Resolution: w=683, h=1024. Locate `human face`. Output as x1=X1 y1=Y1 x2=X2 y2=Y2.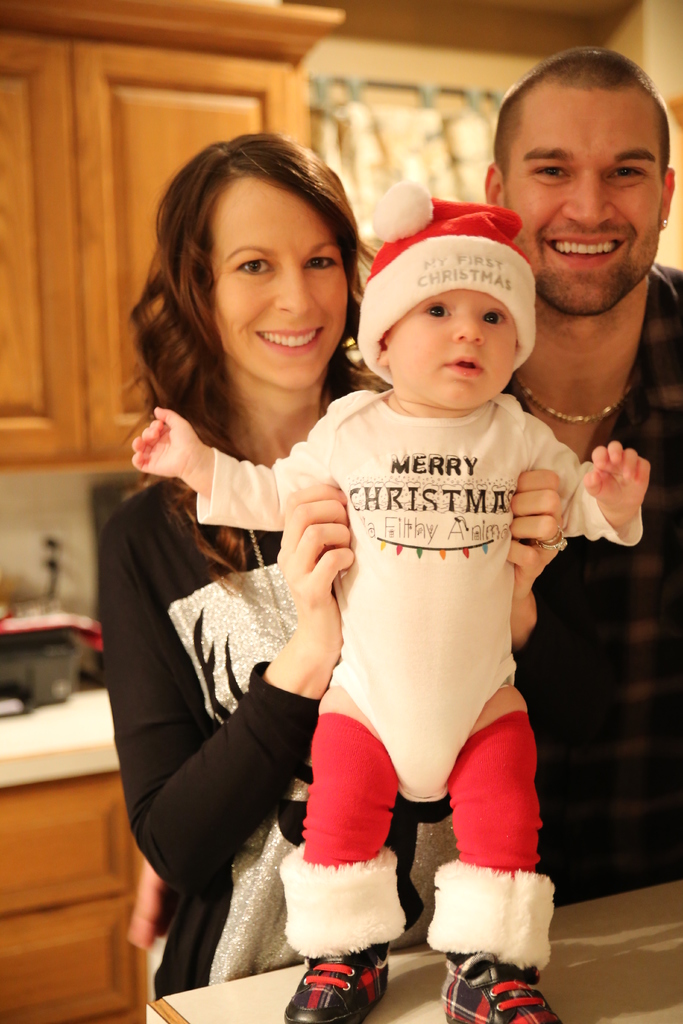
x1=507 y1=87 x2=657 y2=316.
